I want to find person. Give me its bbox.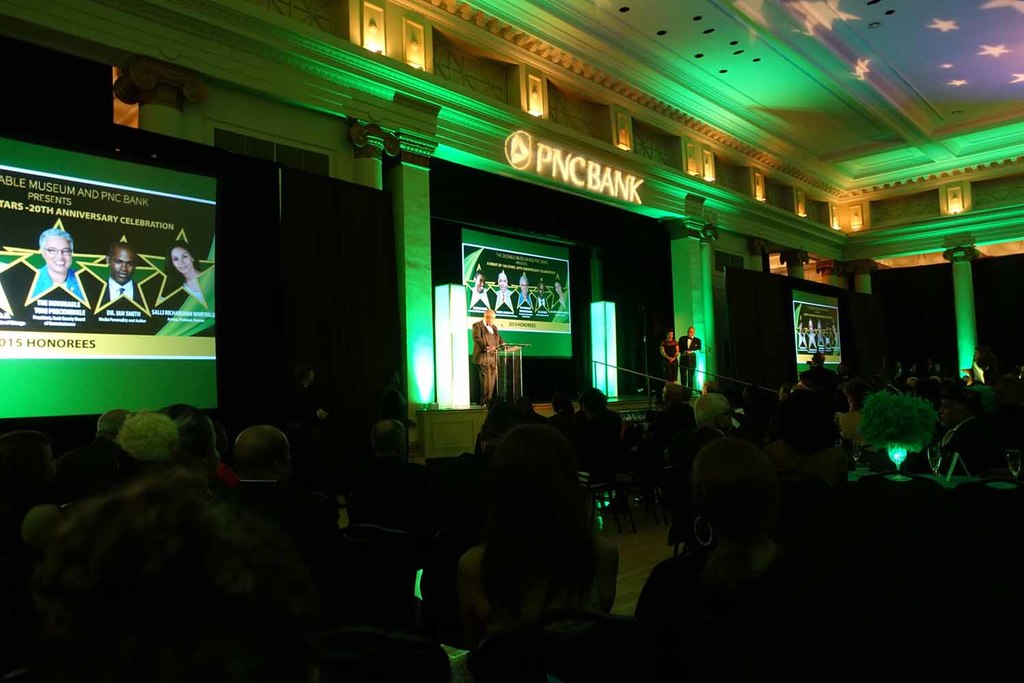
163 239 206 303.
